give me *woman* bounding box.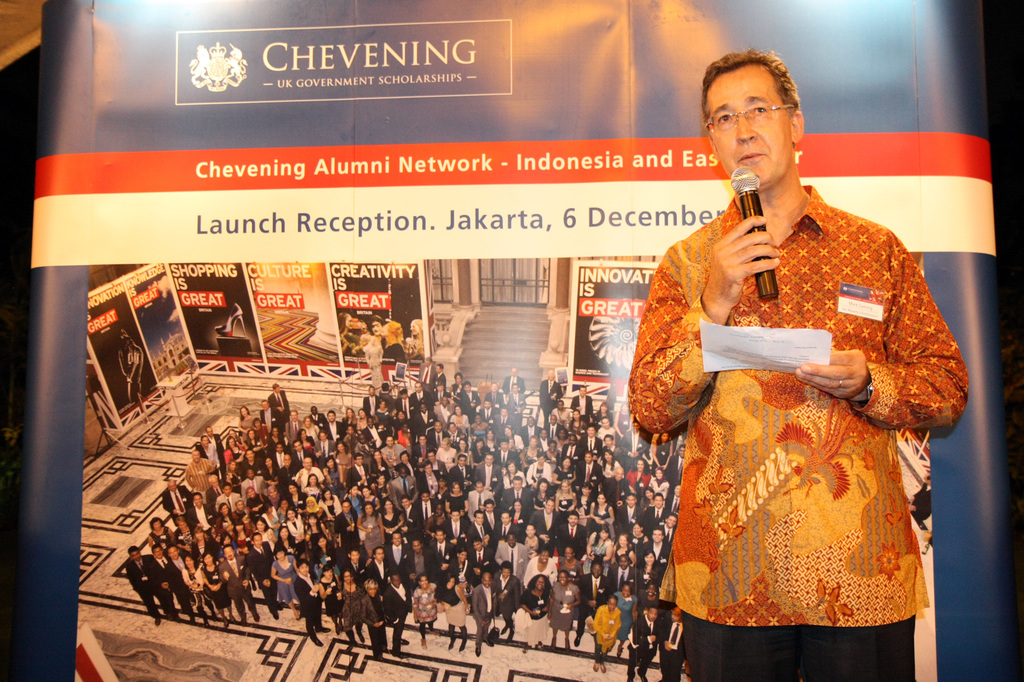
[337, 570, 362, 651].
